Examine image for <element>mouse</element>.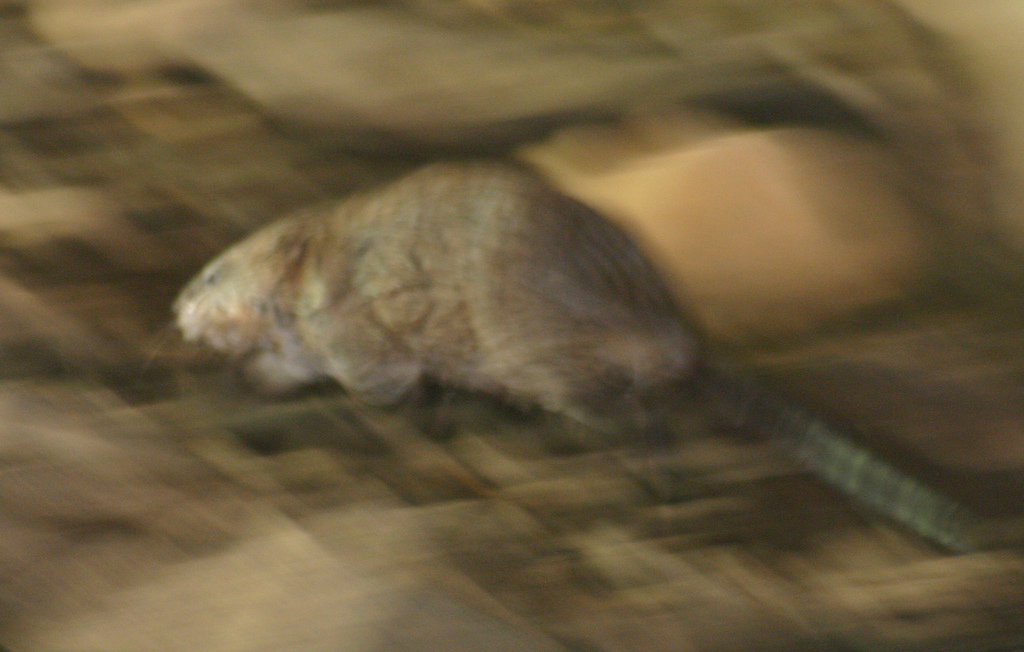
Examination result: 199/97/899/545.
